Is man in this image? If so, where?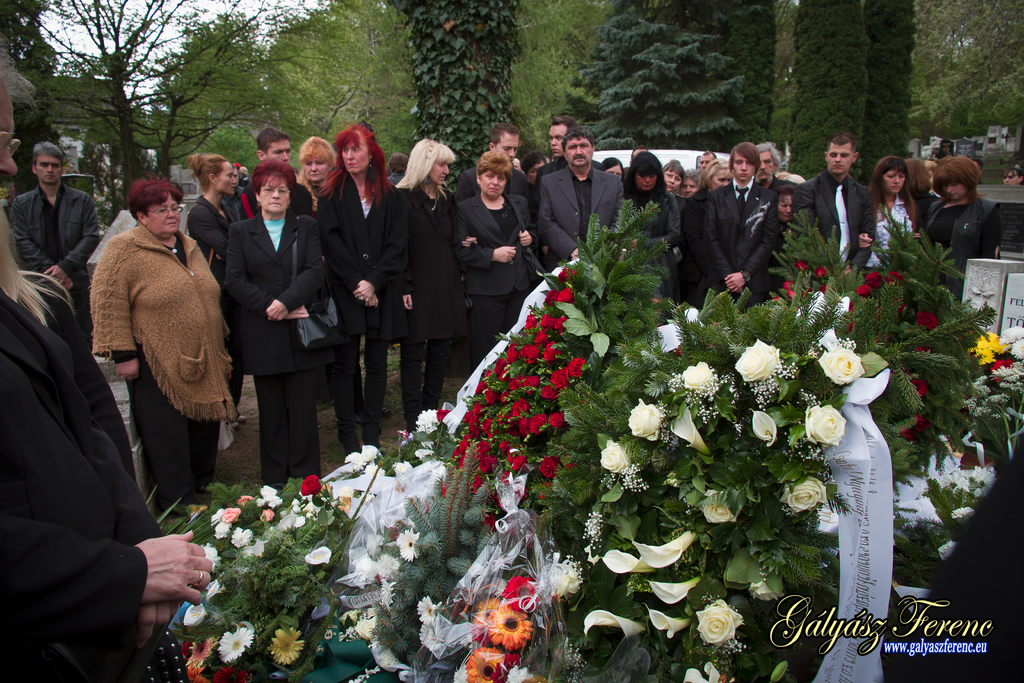
Yes, at (x1=798, y1=128, x2=876, y2=280).
